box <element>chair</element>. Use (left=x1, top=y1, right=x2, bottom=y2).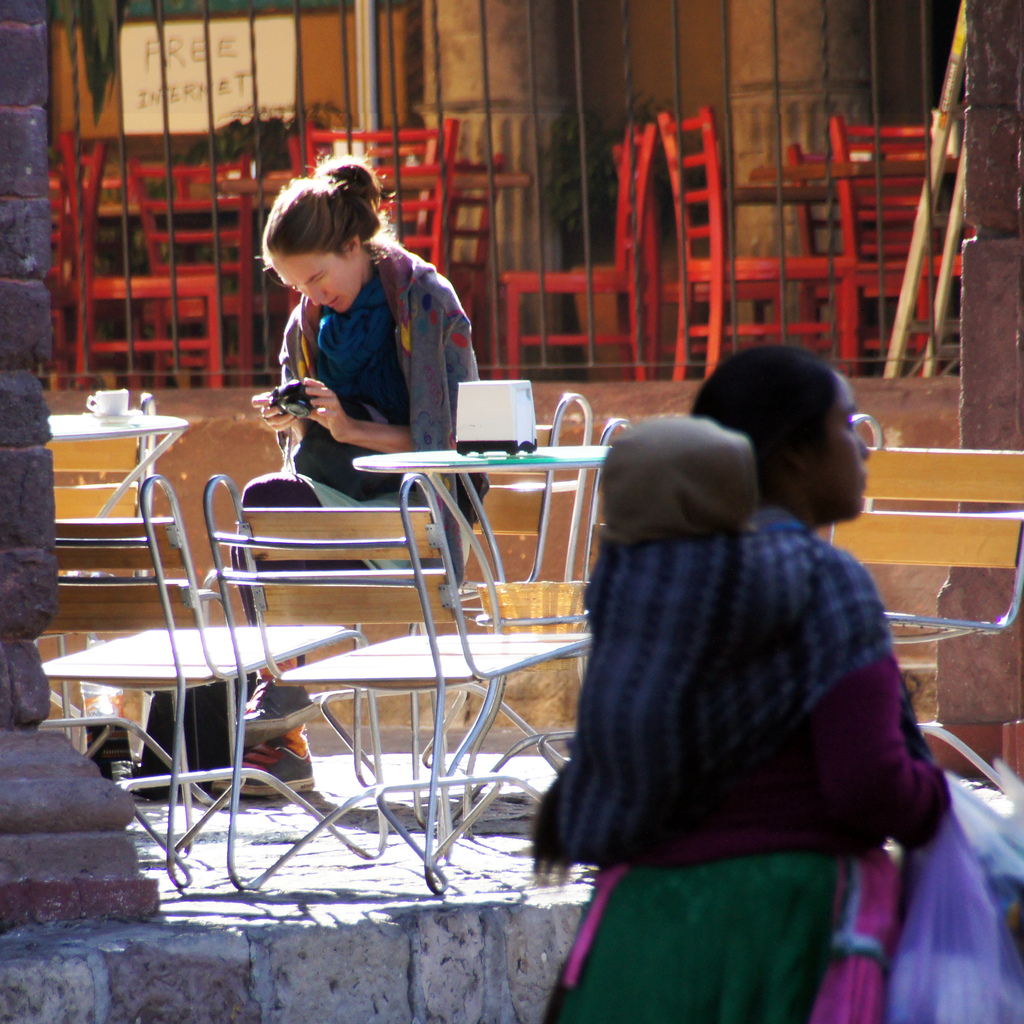
(left=824, top=122, right=977, bottom=373).
